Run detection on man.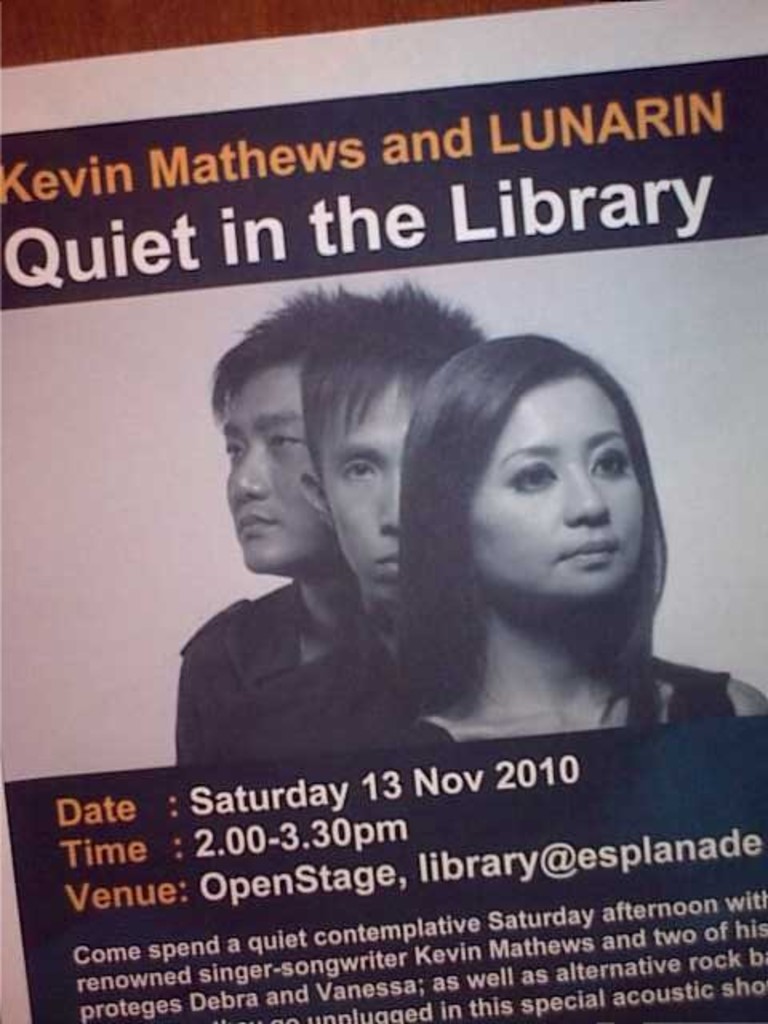
Result: {"x1": 299, "y1": 282, "x2": 488, "y2": 778}.
